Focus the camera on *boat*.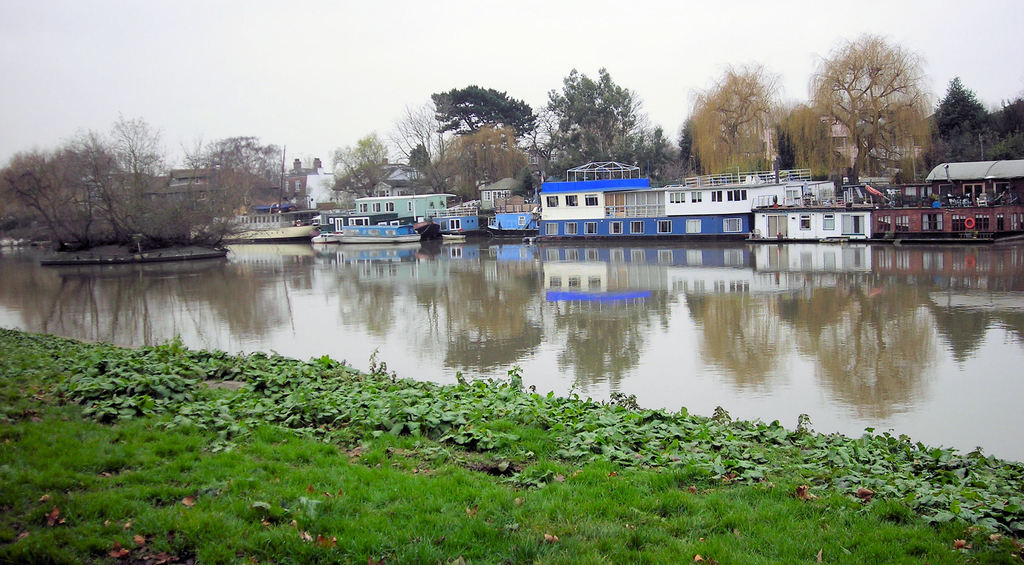
Focus region: box=[330, 218, 425, 250].
